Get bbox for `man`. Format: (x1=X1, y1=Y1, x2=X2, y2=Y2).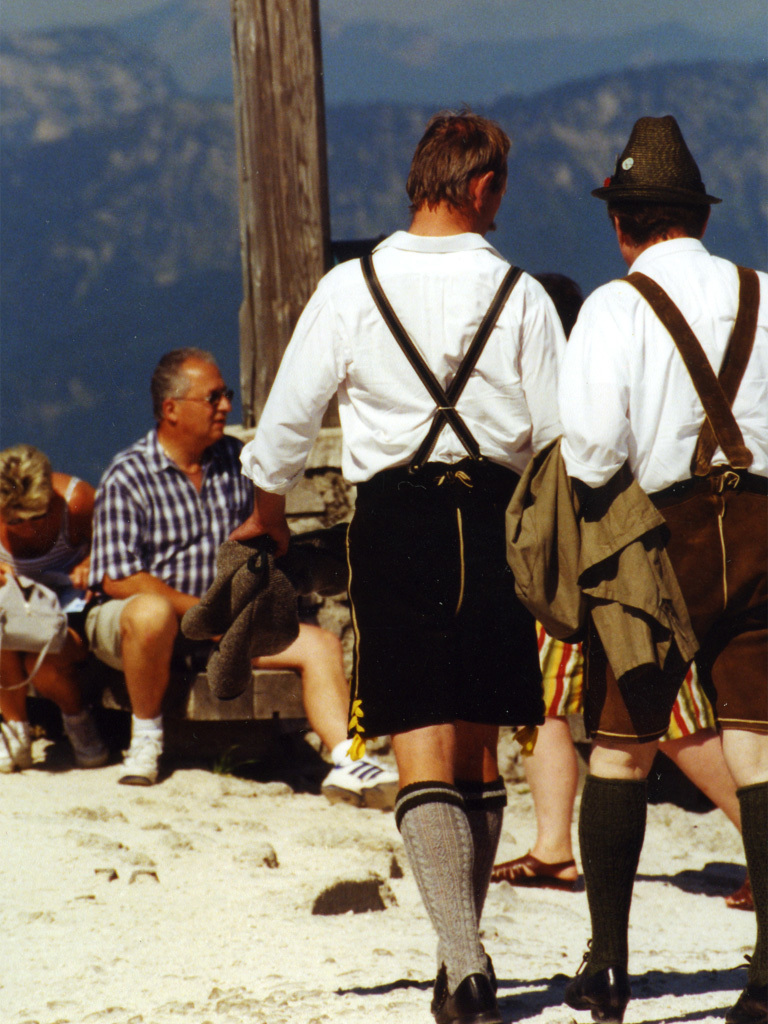
(x1=65, y1=345, x2=406, y2=810).
